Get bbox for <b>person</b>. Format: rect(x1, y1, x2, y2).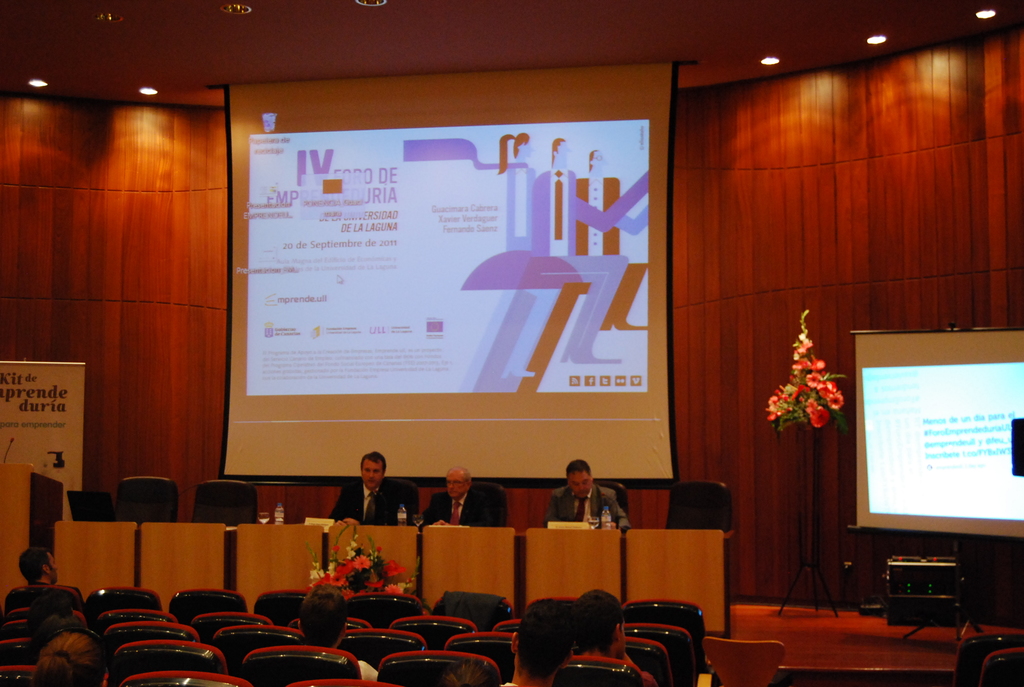
rect(425, 466, 505, 526).
